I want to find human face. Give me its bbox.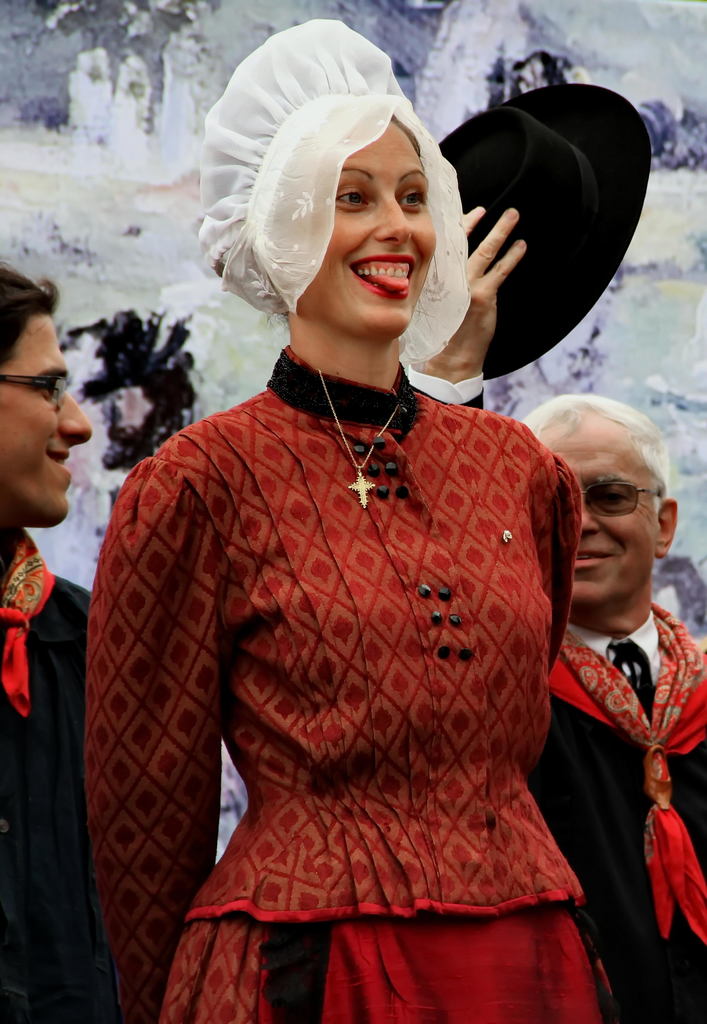
<region>0, 308, 93, 530</region>.
